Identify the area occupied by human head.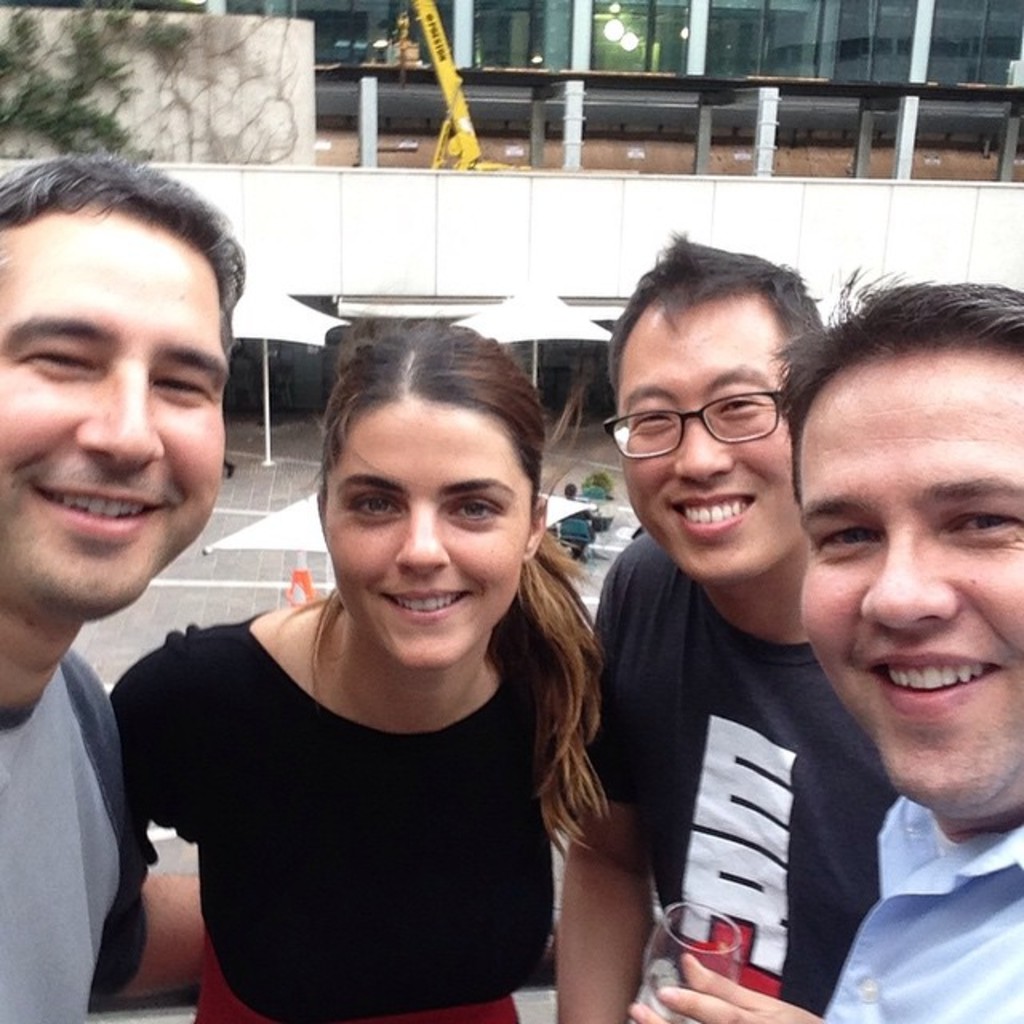
Area: 789:278:1022:808.
